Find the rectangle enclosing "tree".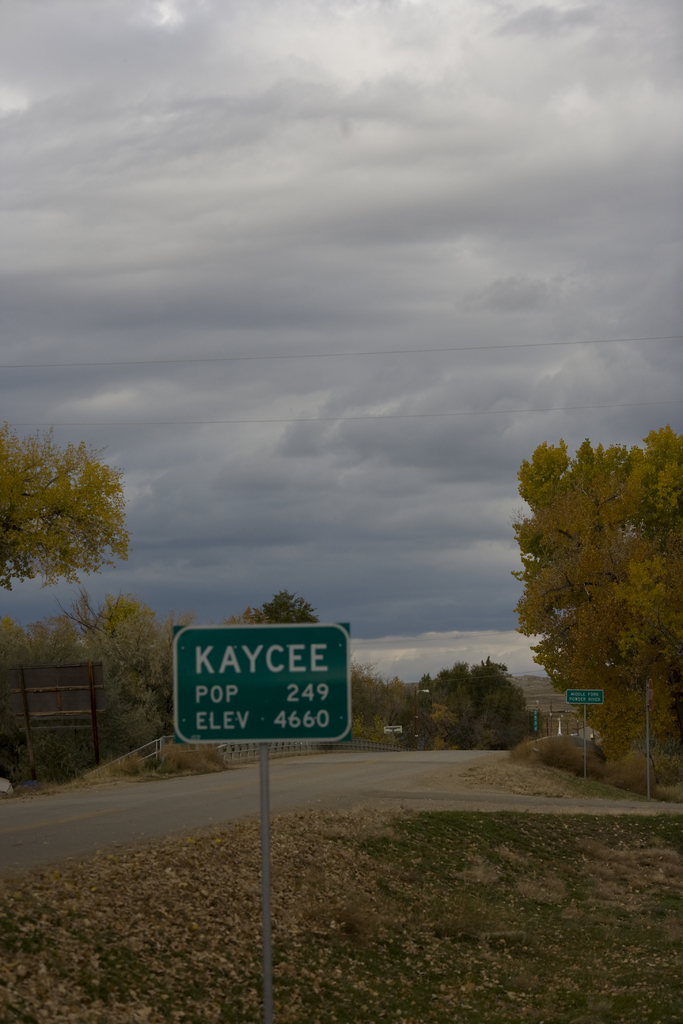
<bbox>0, 591, 181, 762</bbox>.
